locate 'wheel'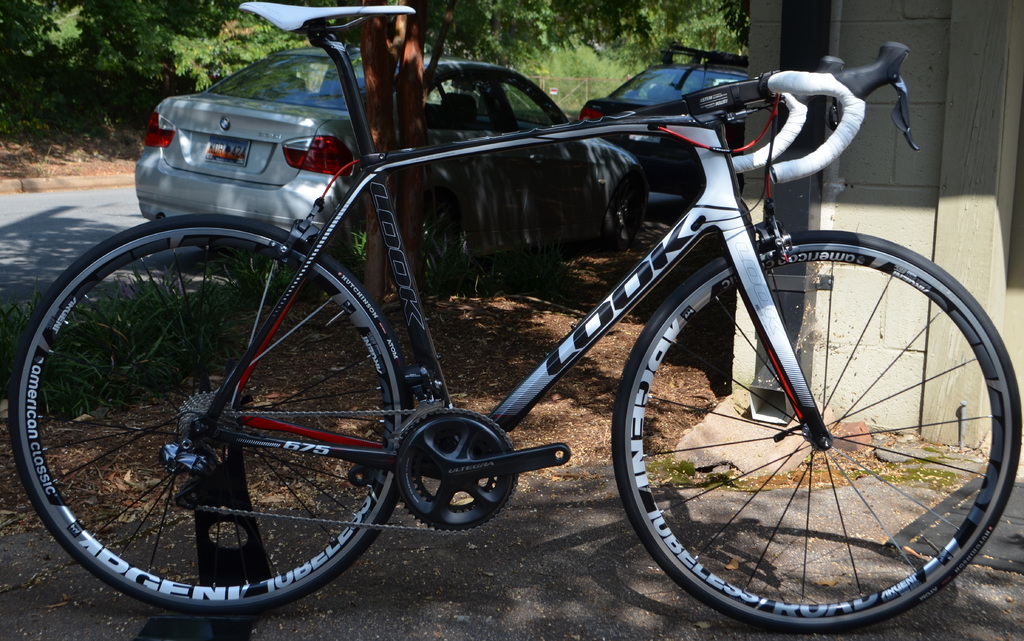
623/236/1011/632
